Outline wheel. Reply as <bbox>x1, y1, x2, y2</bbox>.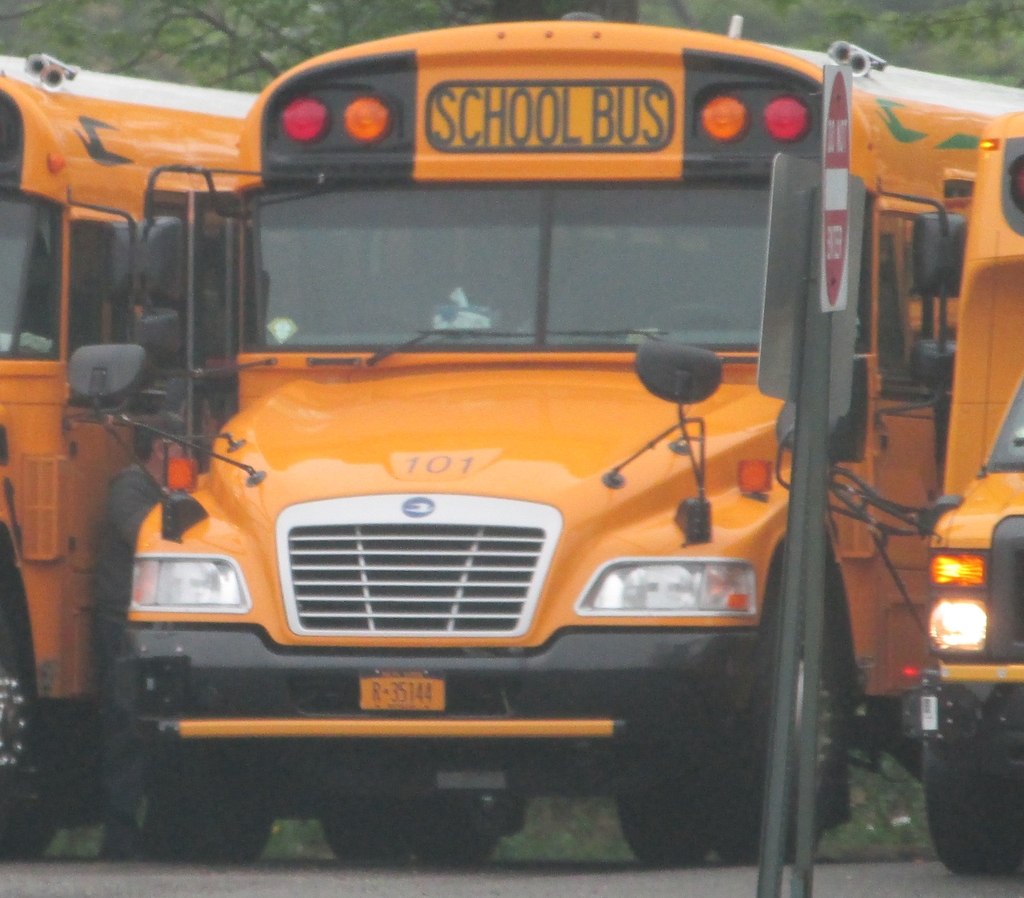
<bbox>102, 806, 147, 854</bbox>.
